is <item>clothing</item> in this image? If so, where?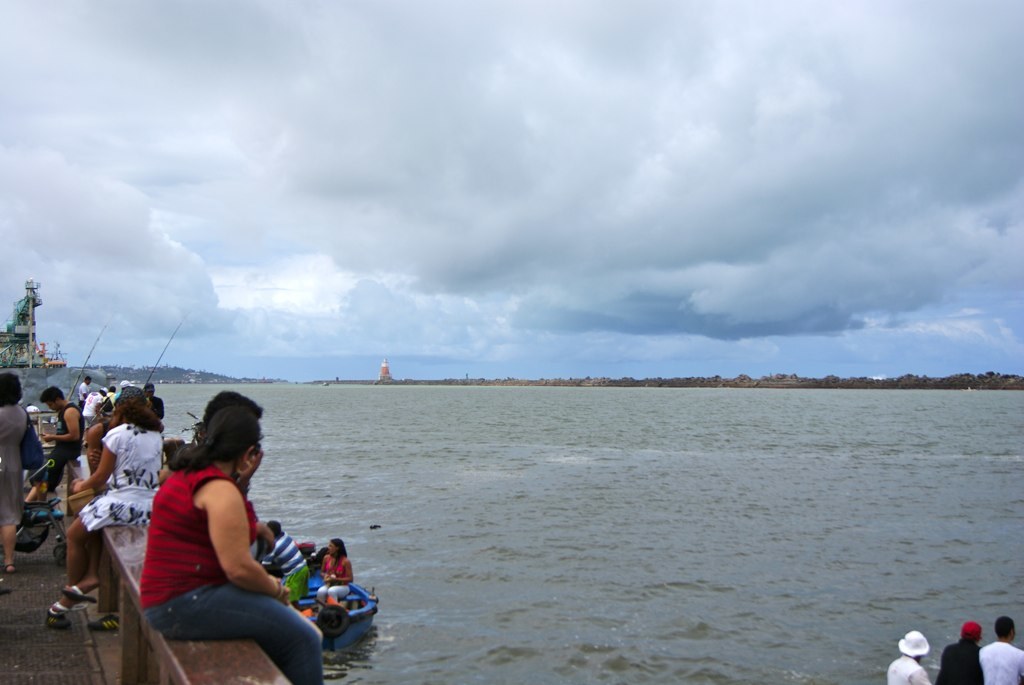
Yes, at 933/643/989/684.
